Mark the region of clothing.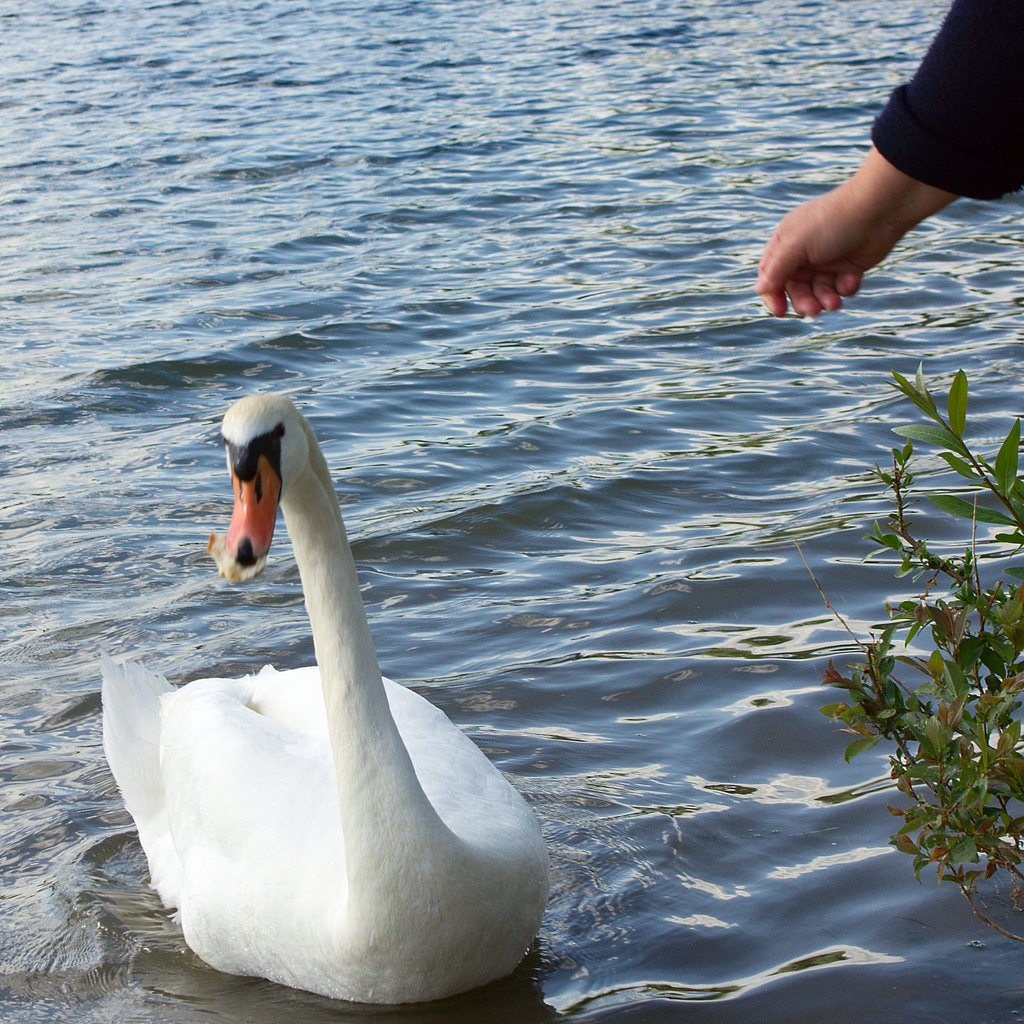
Region: (left=867, top=0, right=1023, bottom=204).
